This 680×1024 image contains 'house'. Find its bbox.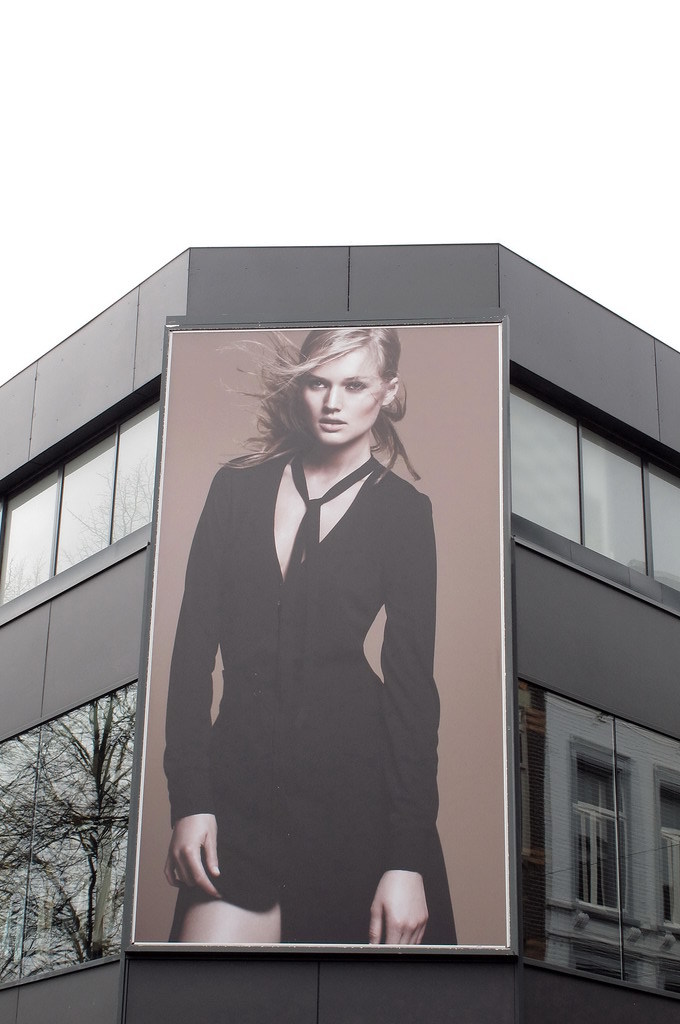
(x1=0, y1=237, x2=679, y2=1023).
